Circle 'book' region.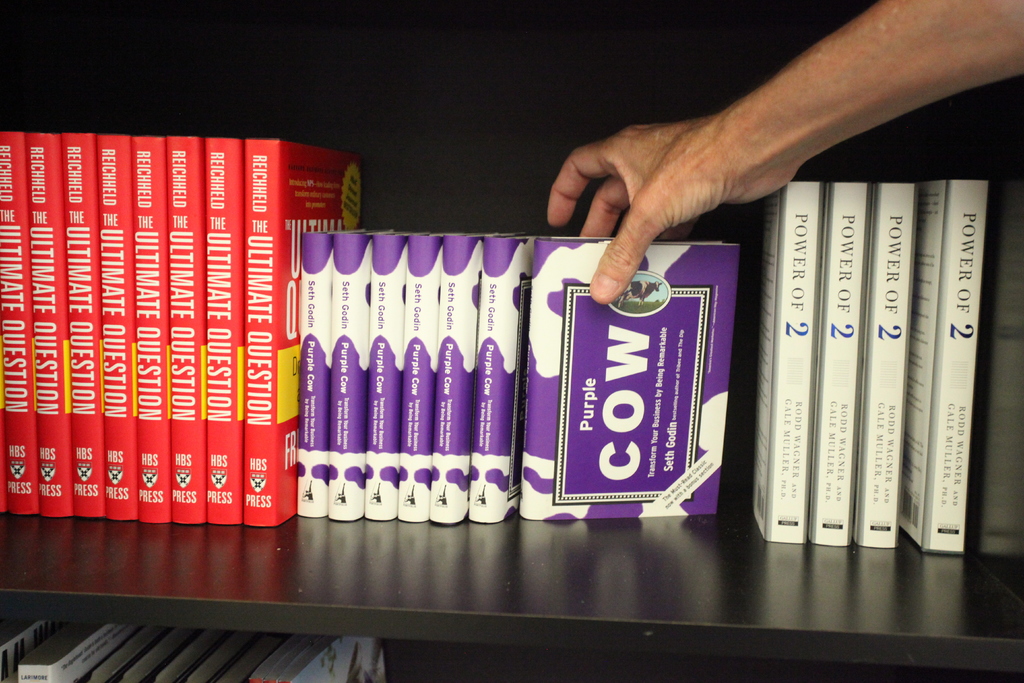
Region: locate(806, 176, 867, 546).
